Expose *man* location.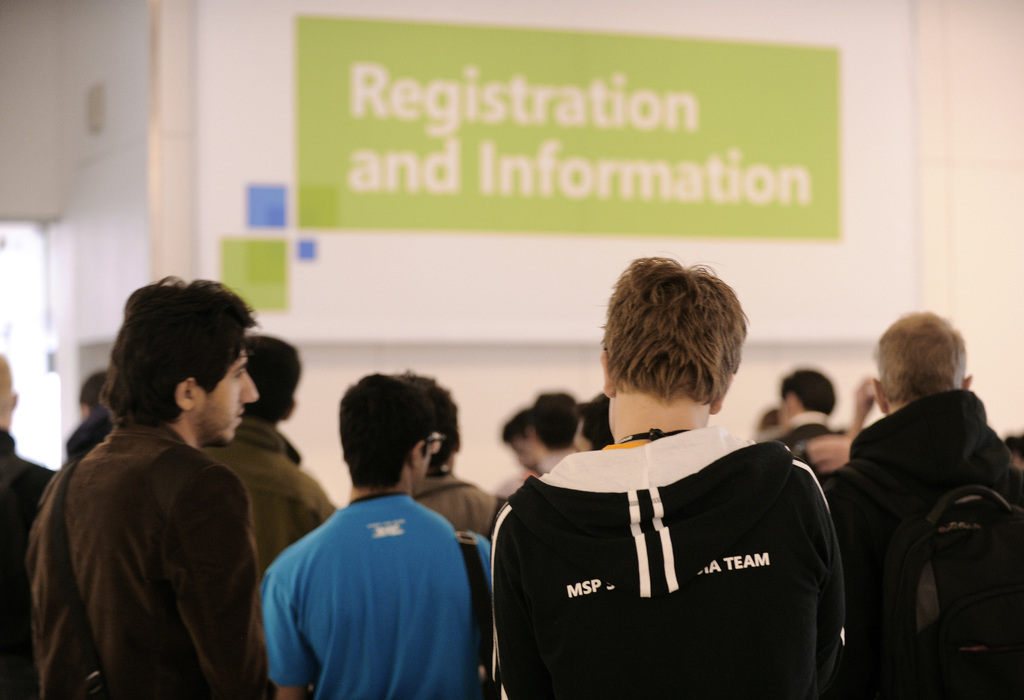
Exposed at 507 408 545 484.
